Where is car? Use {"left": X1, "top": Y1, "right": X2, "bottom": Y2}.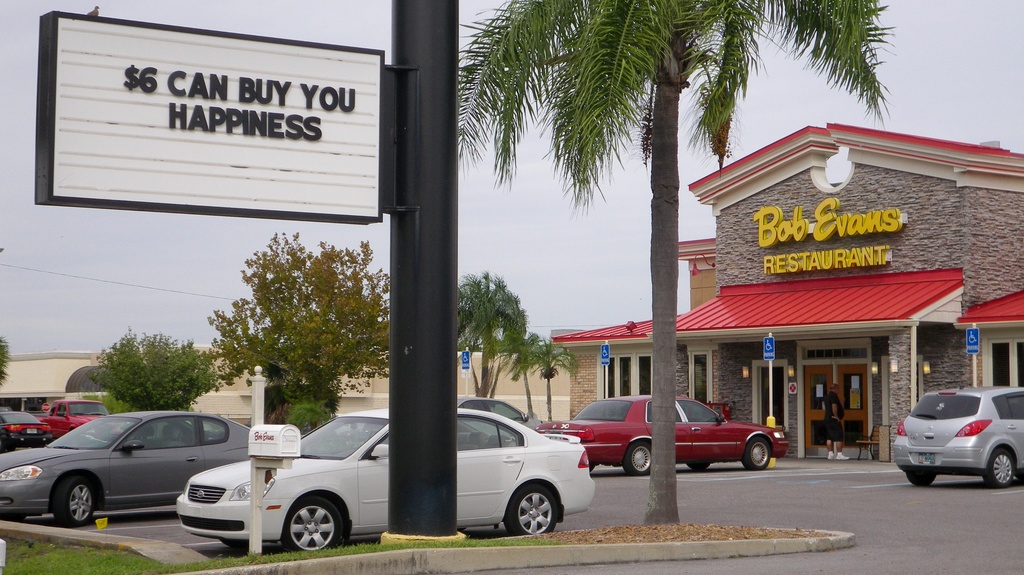
{"left": 174, "top": 407, "right": 593, "bottom": 550}.
